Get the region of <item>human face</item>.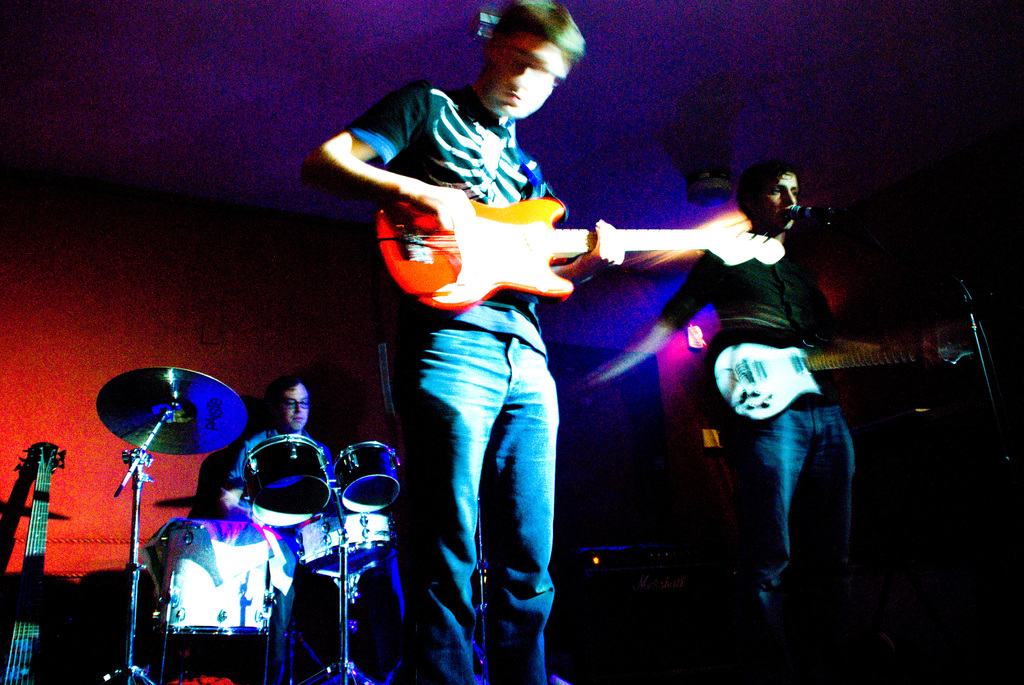
<region>751, 175, 799, 230</region>.
